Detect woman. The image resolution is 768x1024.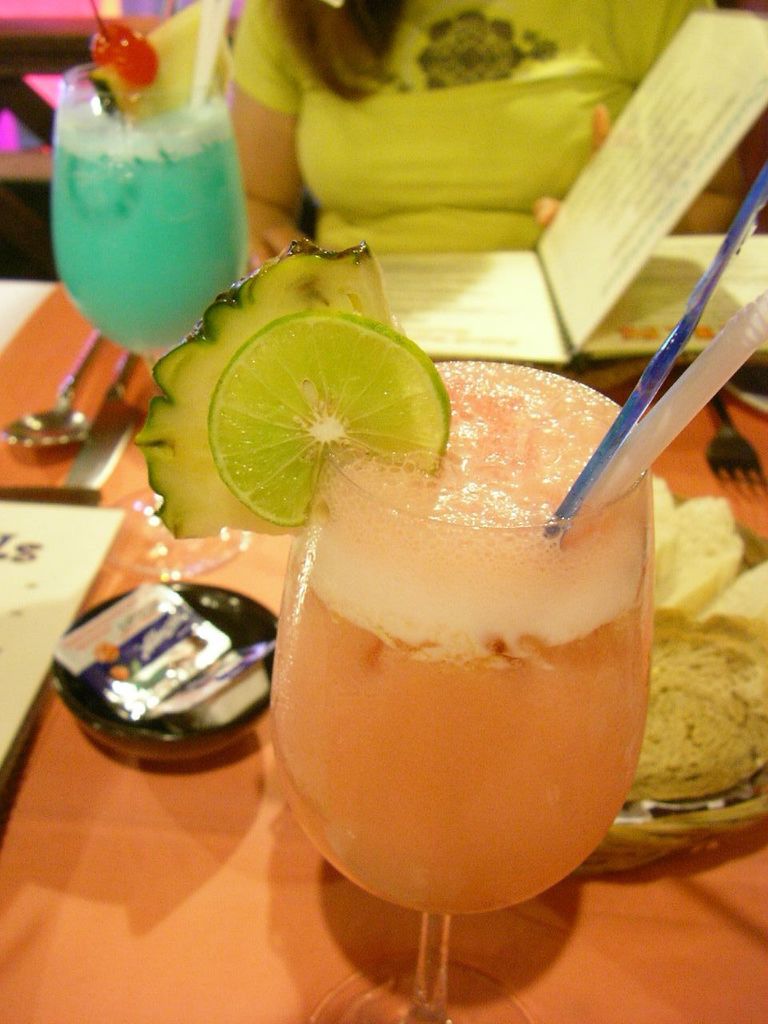
216:0:757:275.
